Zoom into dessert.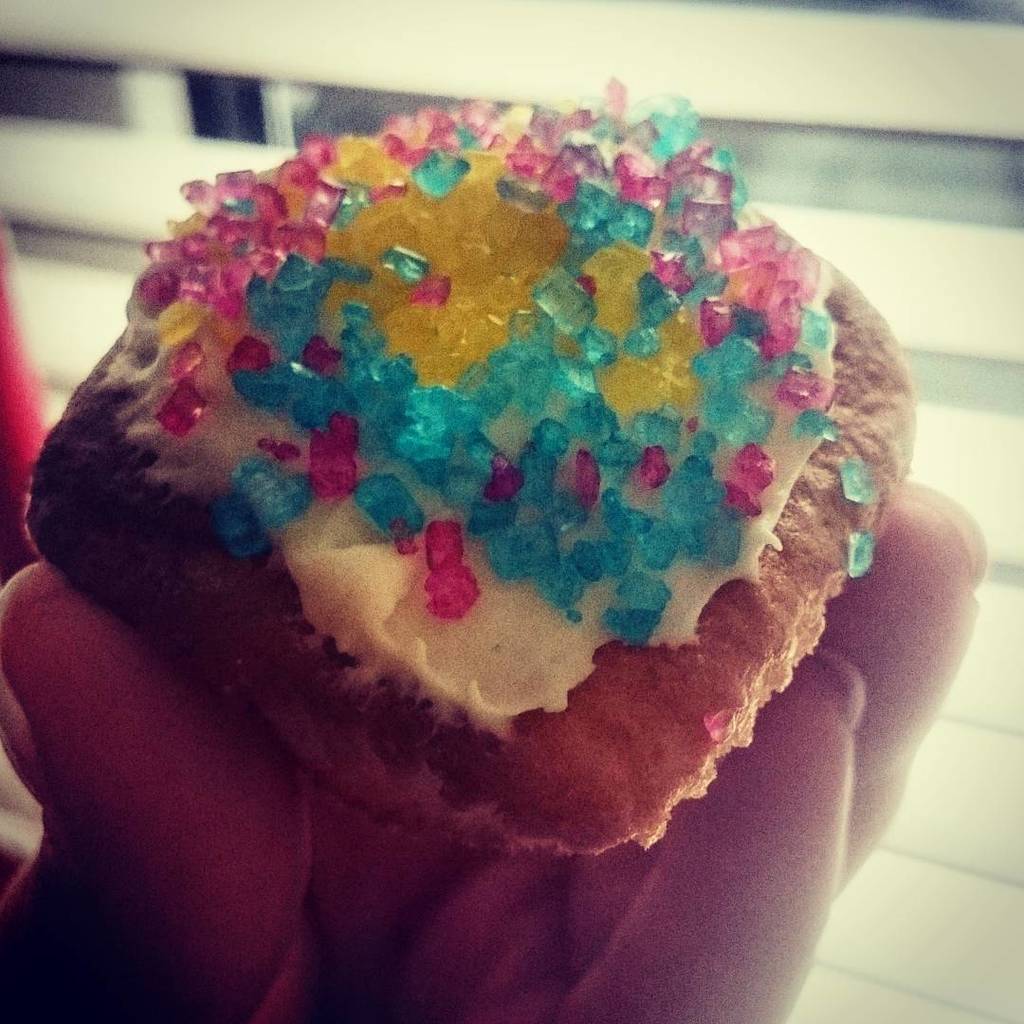
Zoom target: x1=15, y1=78, x2=961, y2=899.
